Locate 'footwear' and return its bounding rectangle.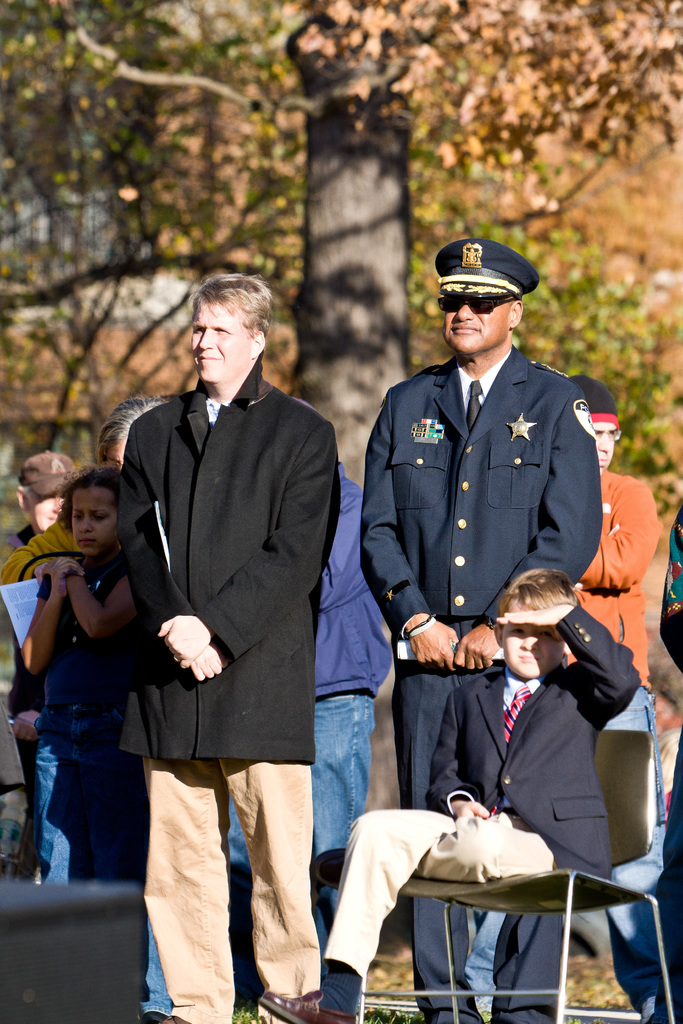
bbox(150, 1006, 235, 1023).
